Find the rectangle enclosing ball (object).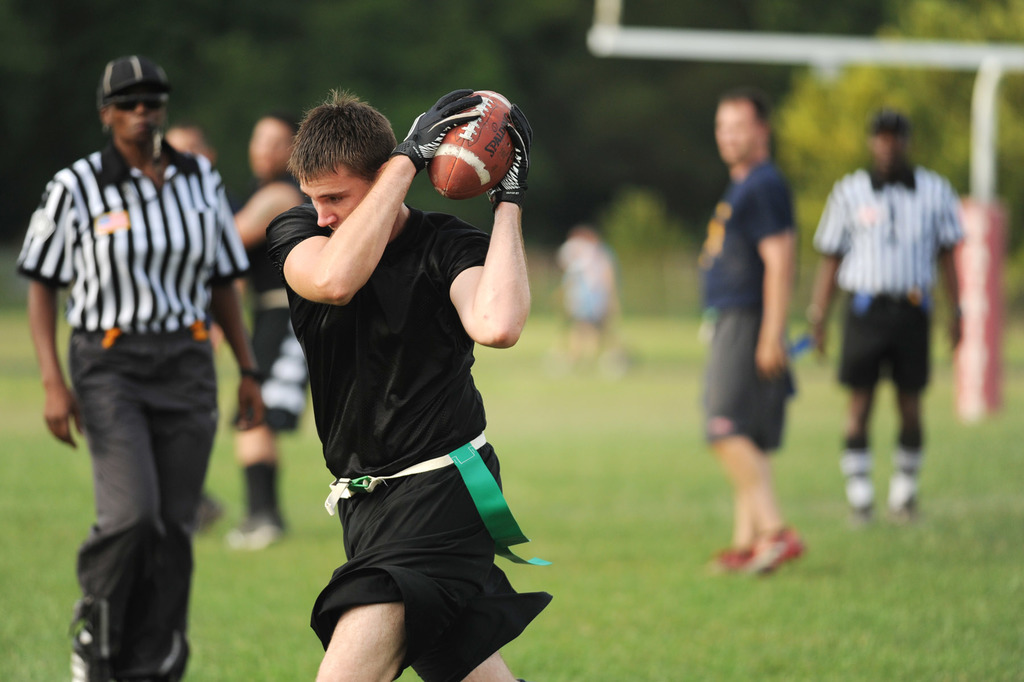
rect(427, 88, 516, 206).
